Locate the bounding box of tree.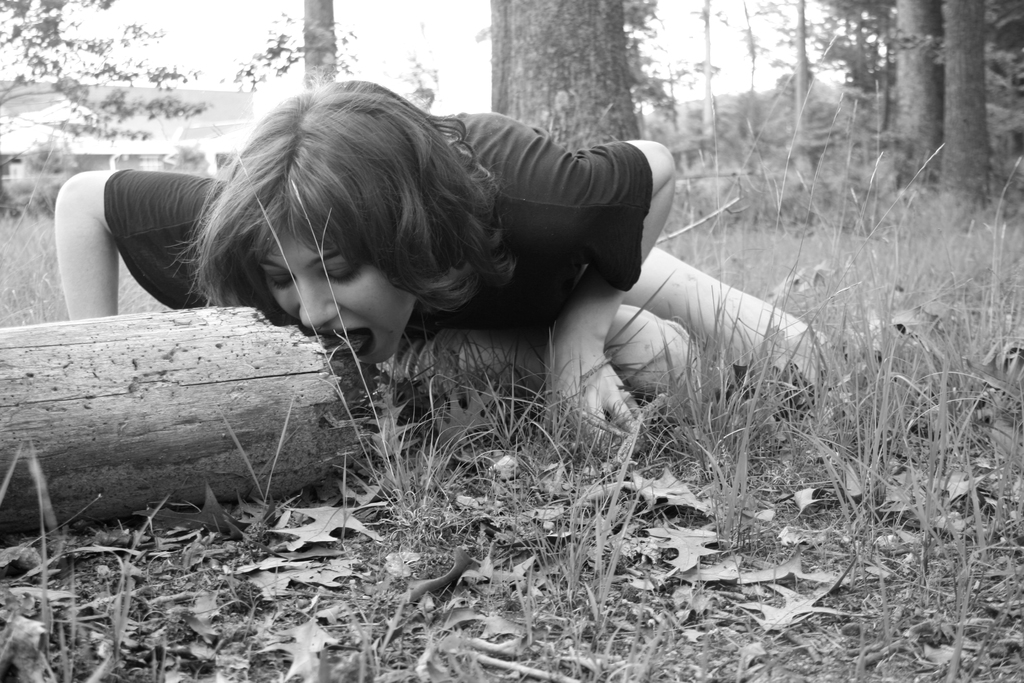
Bounding box: bbox(703, 0, 726, 156).
